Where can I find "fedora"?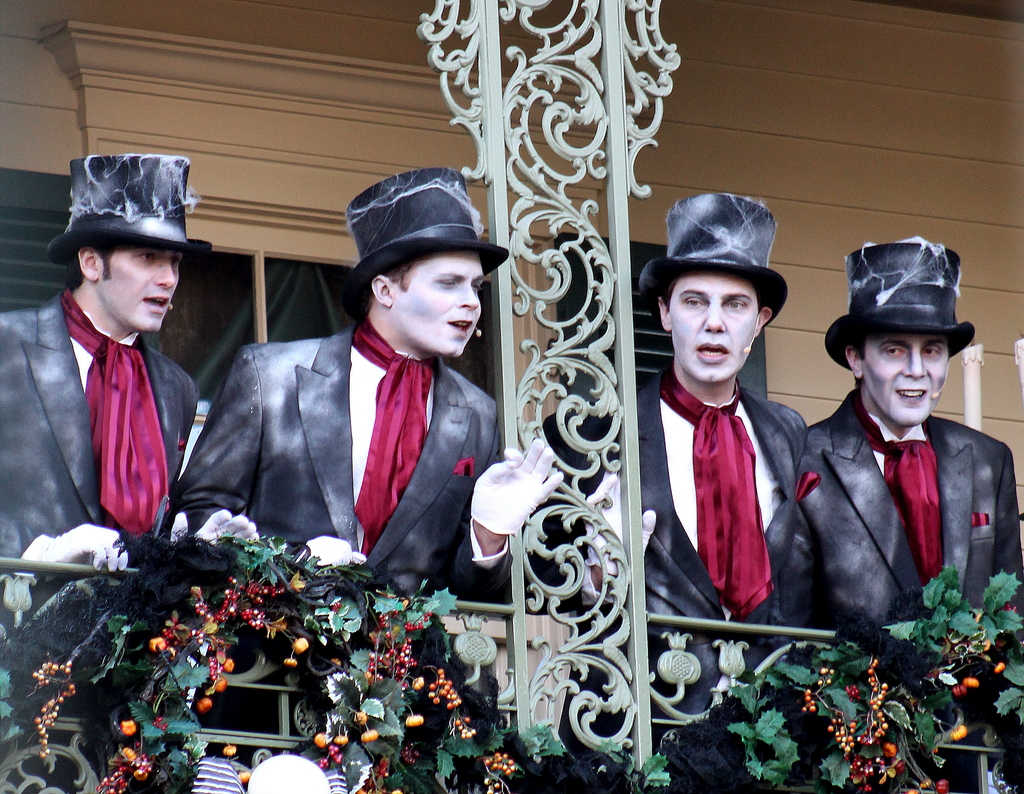
You can find it at [x1=826, y1=242, x2=979, y2=371].
